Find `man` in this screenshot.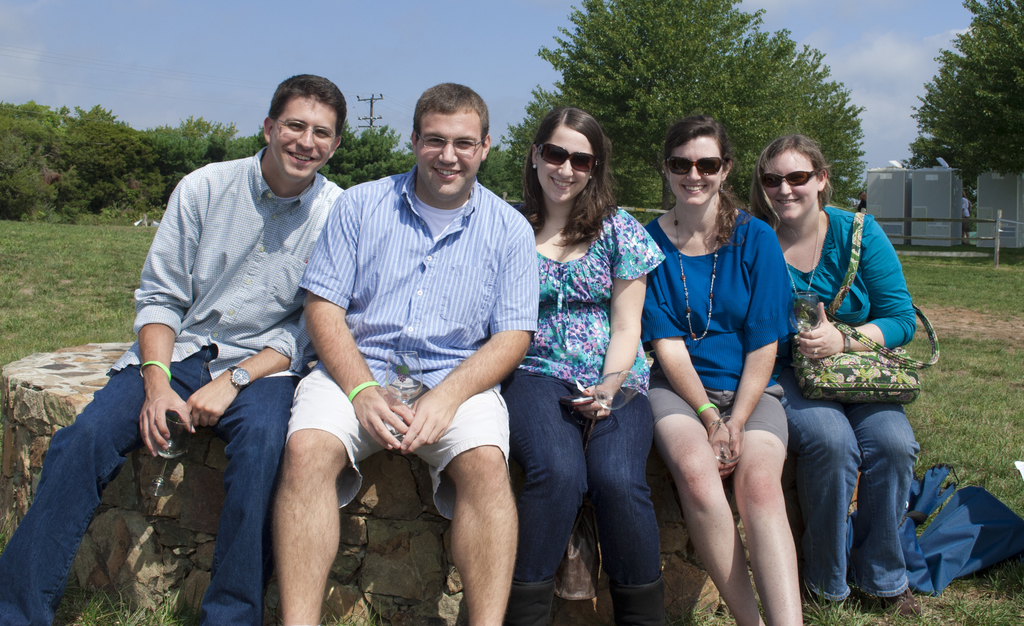
The bounding box for `man` is Rect(0, 70, 350, 625).
